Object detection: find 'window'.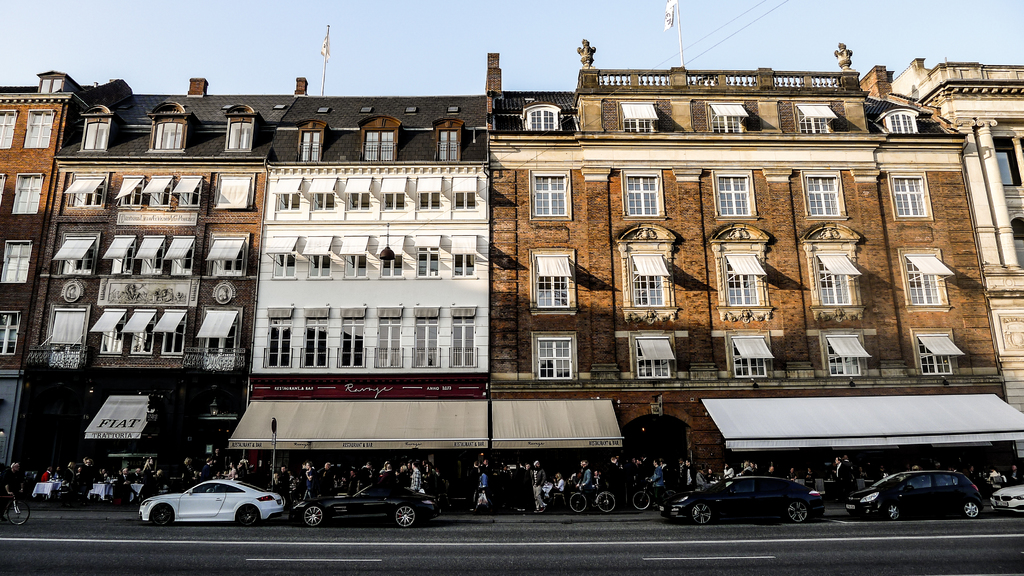
box=[450, 175, 475, 208].
